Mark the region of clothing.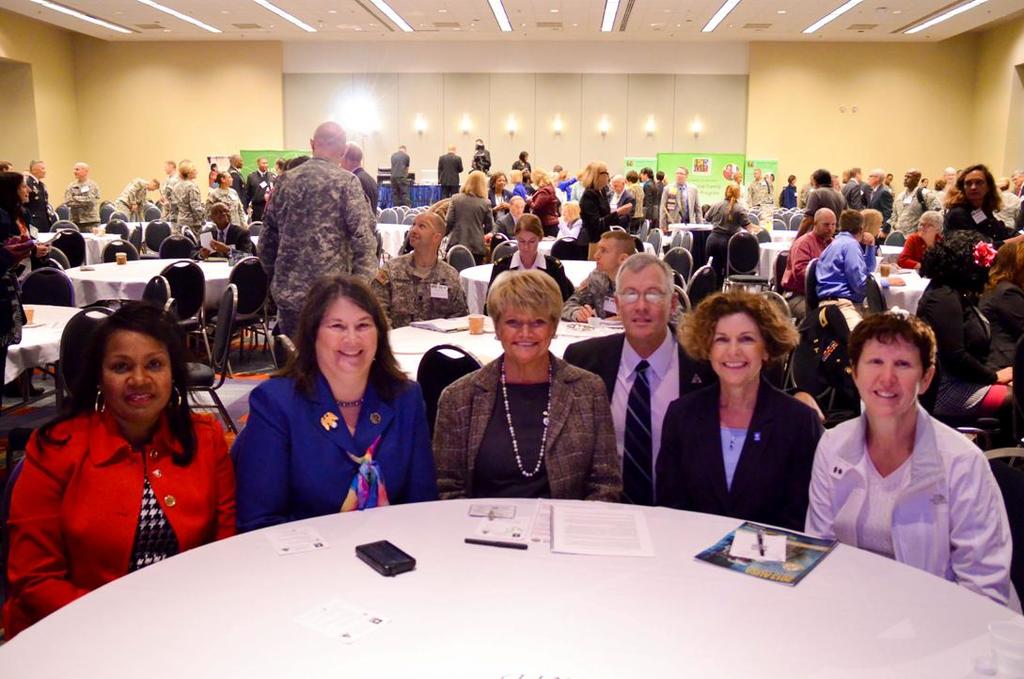
Region: 906:276:1010:411.
